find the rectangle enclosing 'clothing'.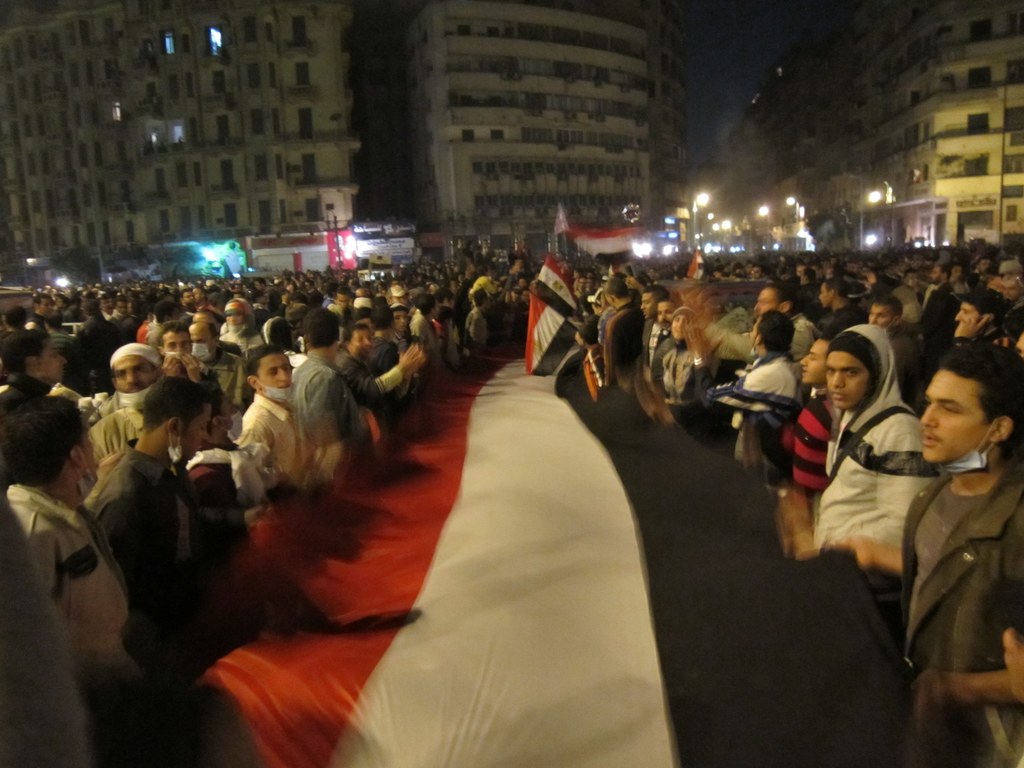
{"x1": 885, "y1": 390, "x2": 1018, "y2": 739}.
